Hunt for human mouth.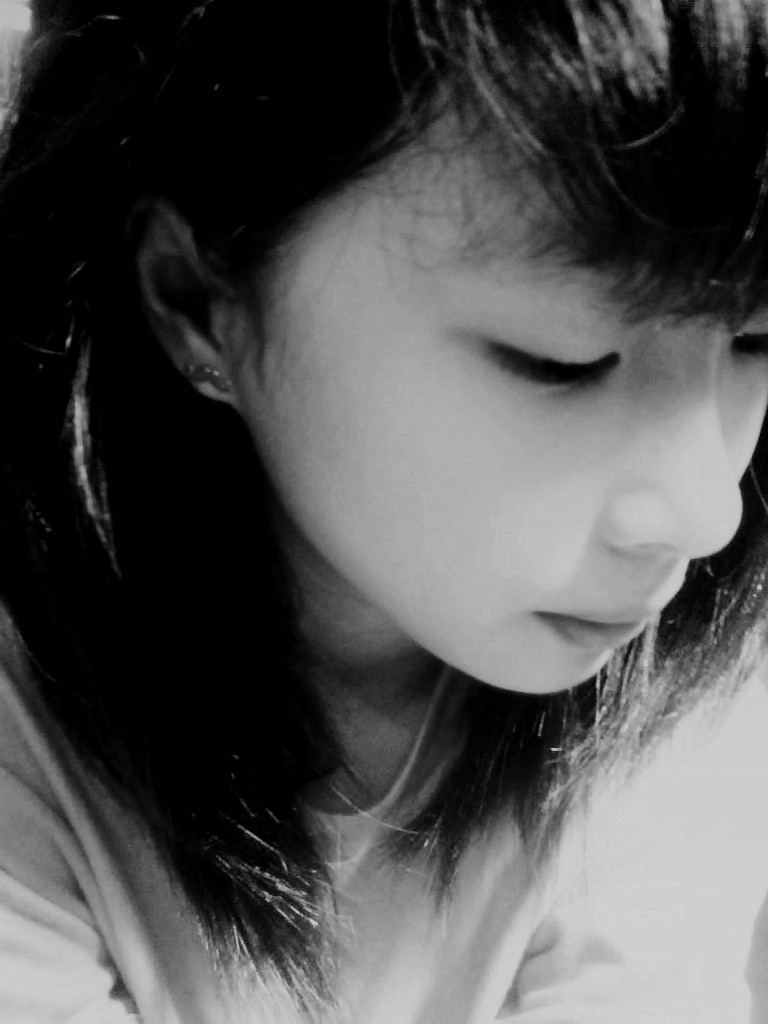
Hunted down at [left=546, top=613, right=663, bottom=646].
